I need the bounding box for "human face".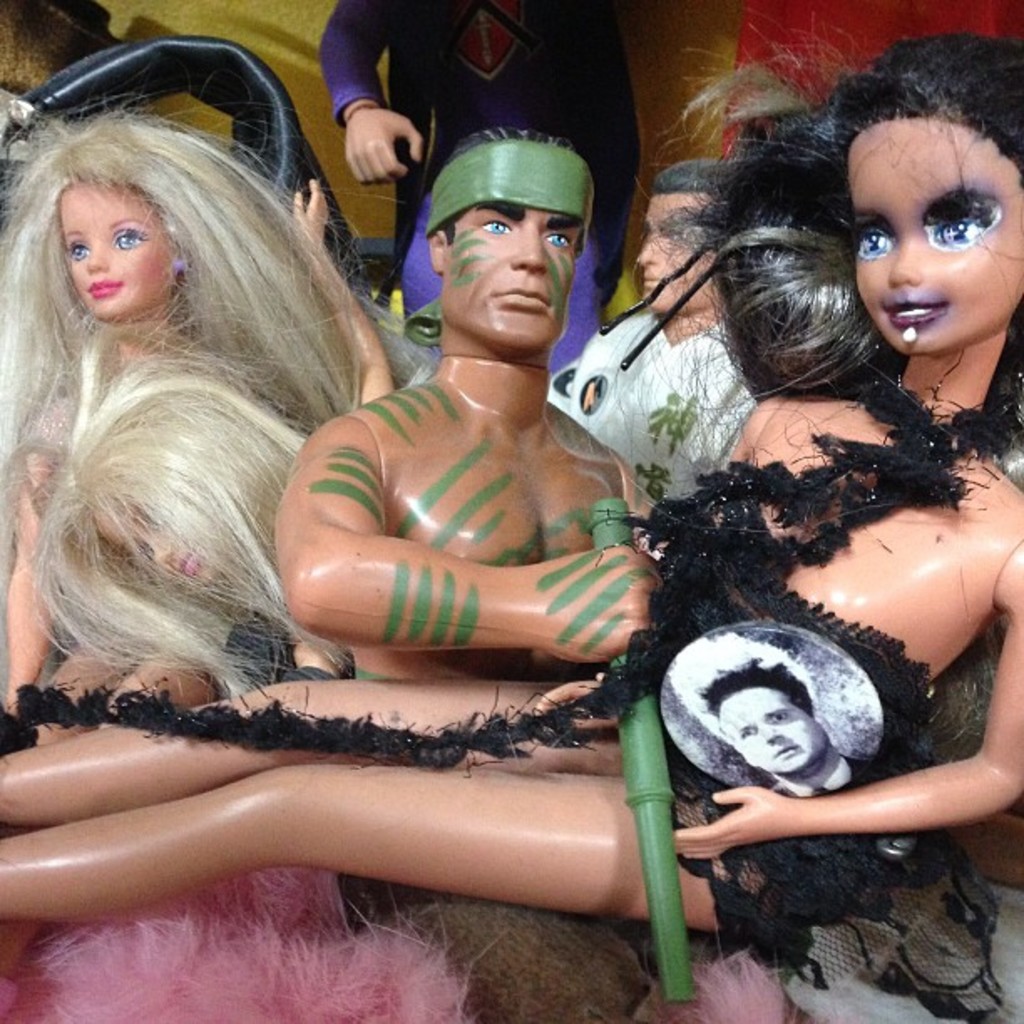
Here it is: [left=442, top=201, right=567, bottom=340].
